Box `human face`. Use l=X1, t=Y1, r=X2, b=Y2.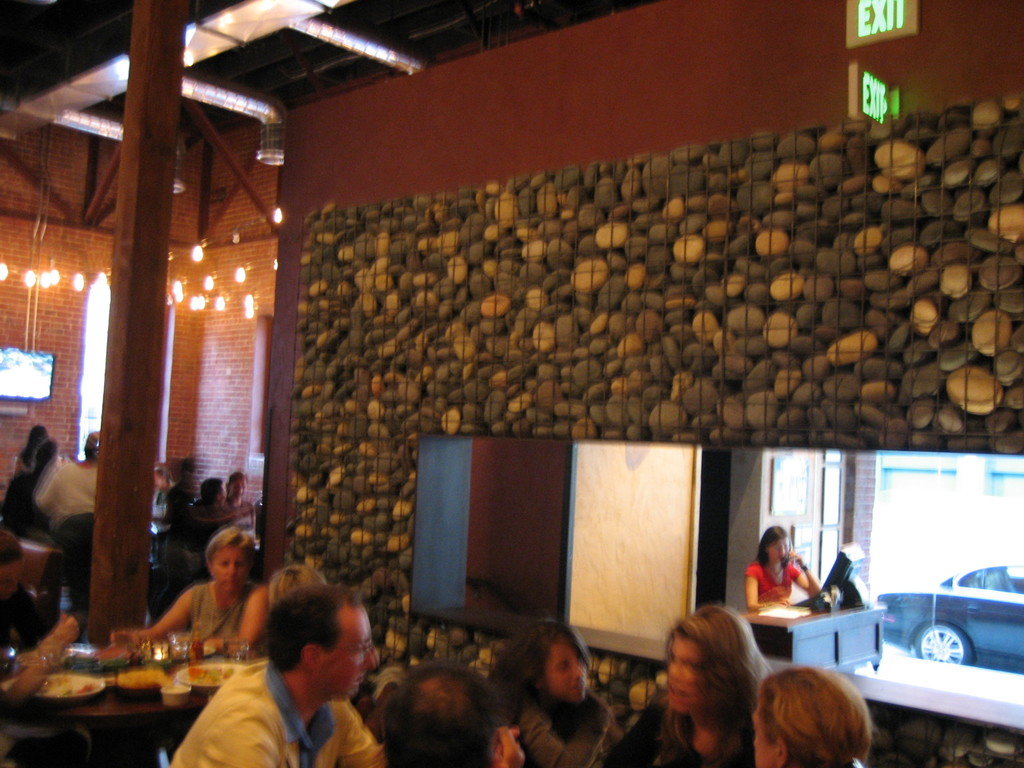
l=668, t=638, r=705, b=715.
